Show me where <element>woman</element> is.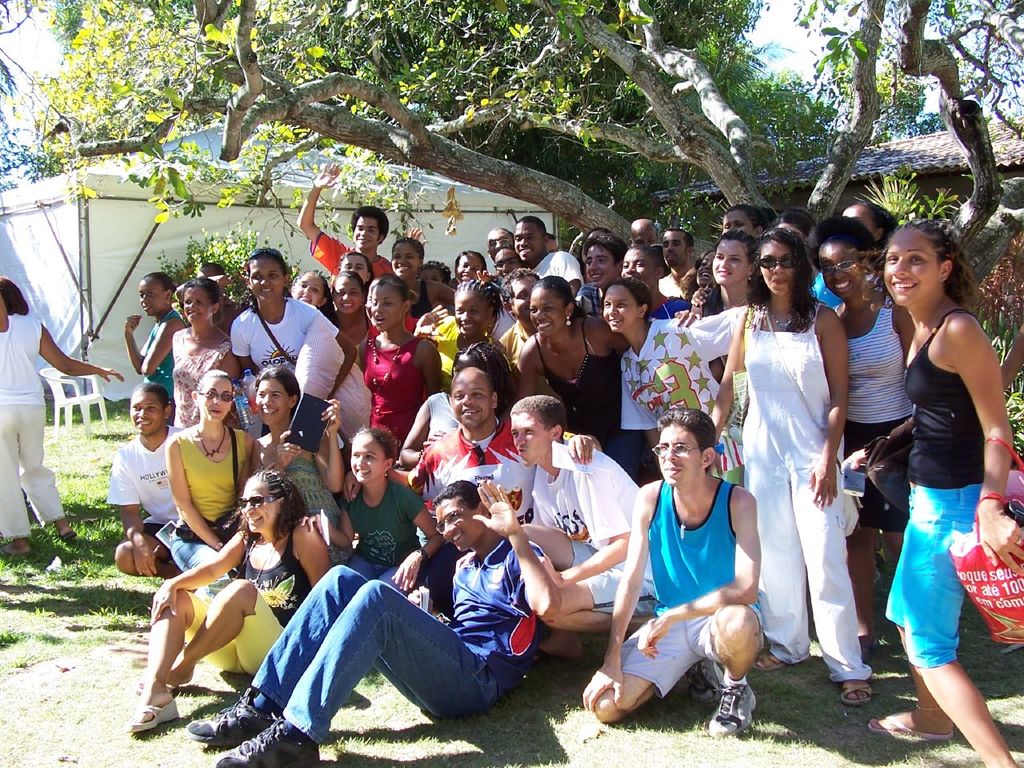
<element>woman</element> is at <bbox>167, 282, 237, 425</bbox>.
